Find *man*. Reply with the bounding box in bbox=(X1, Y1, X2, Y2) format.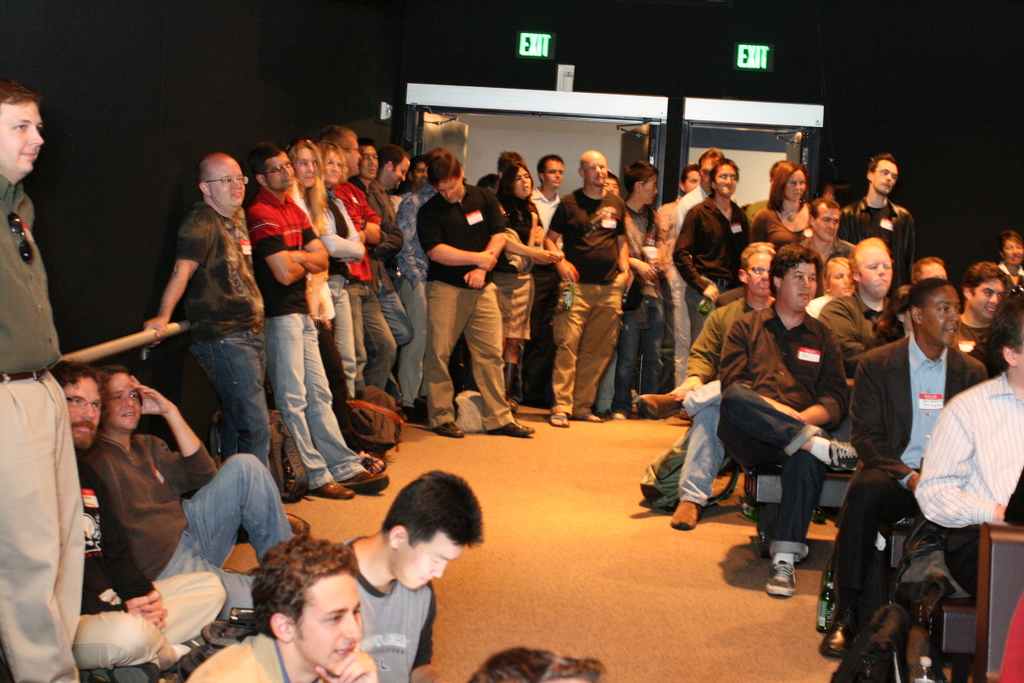
bbox=(412, 152, 539, 442).
